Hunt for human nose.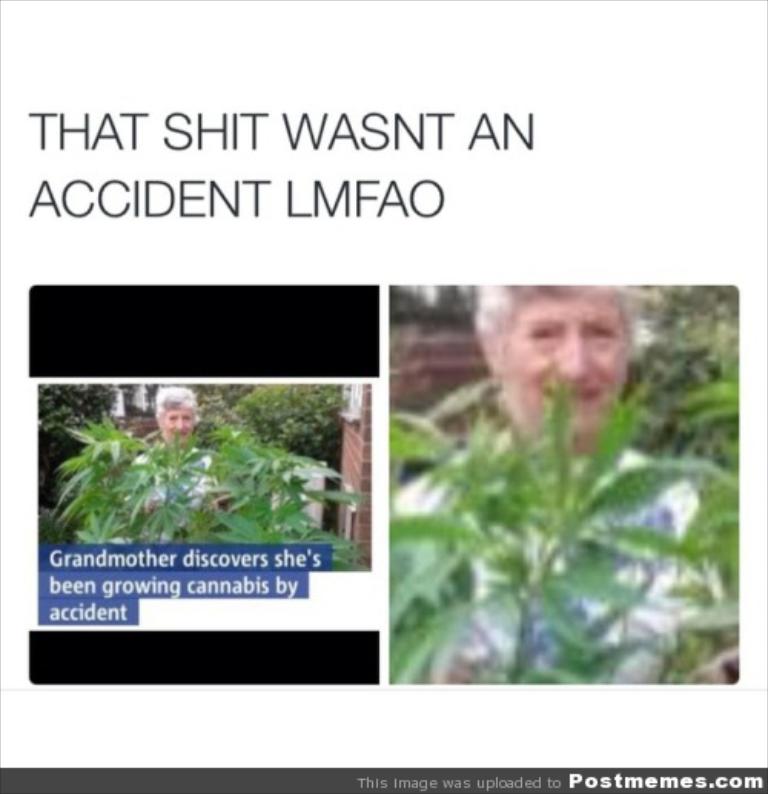
Hunted down at box=[174, 419, 186, 432].
